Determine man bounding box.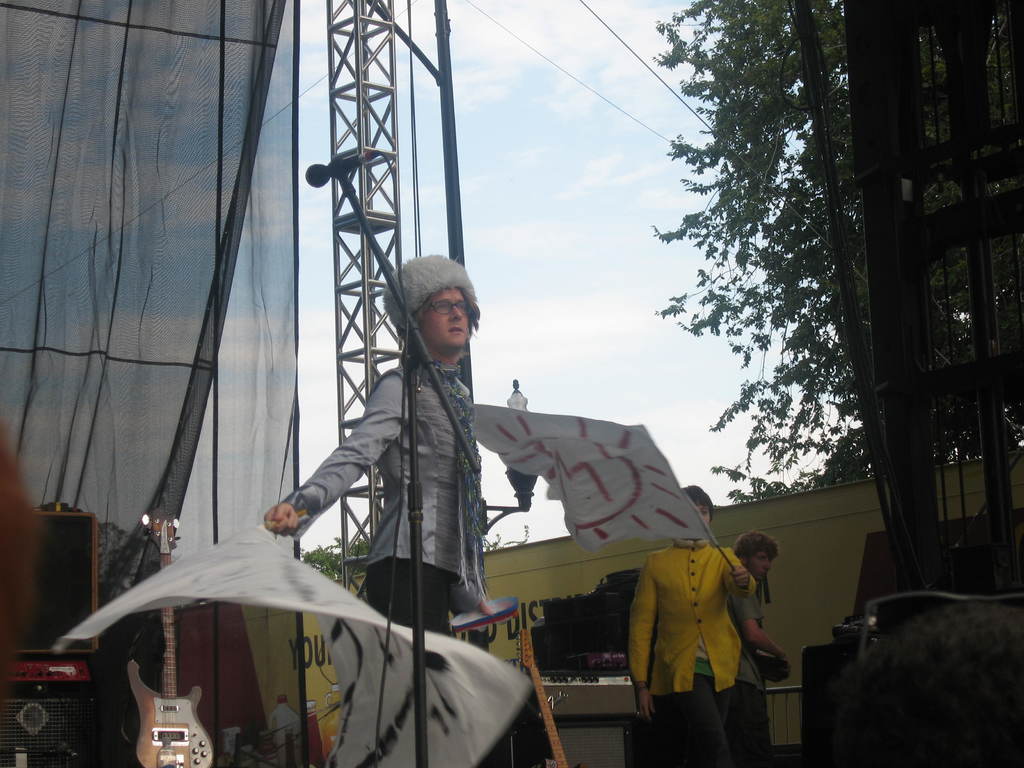
Determined: [627, 485, 753, 767].
